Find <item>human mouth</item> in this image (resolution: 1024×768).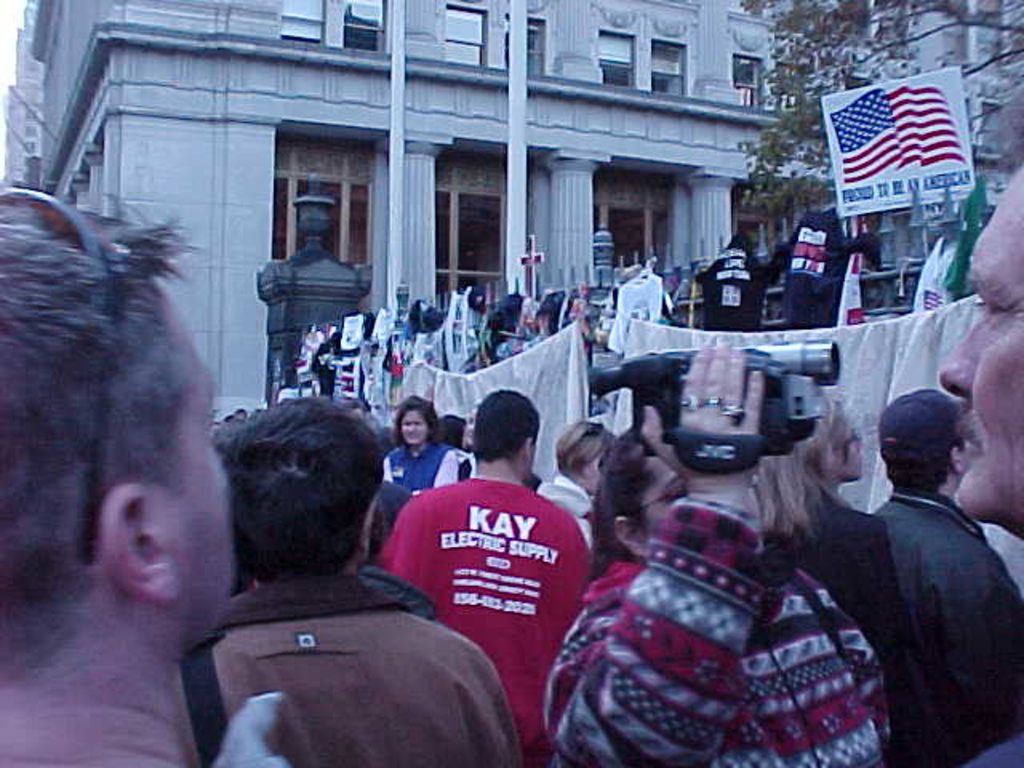
963/434/981/451.
